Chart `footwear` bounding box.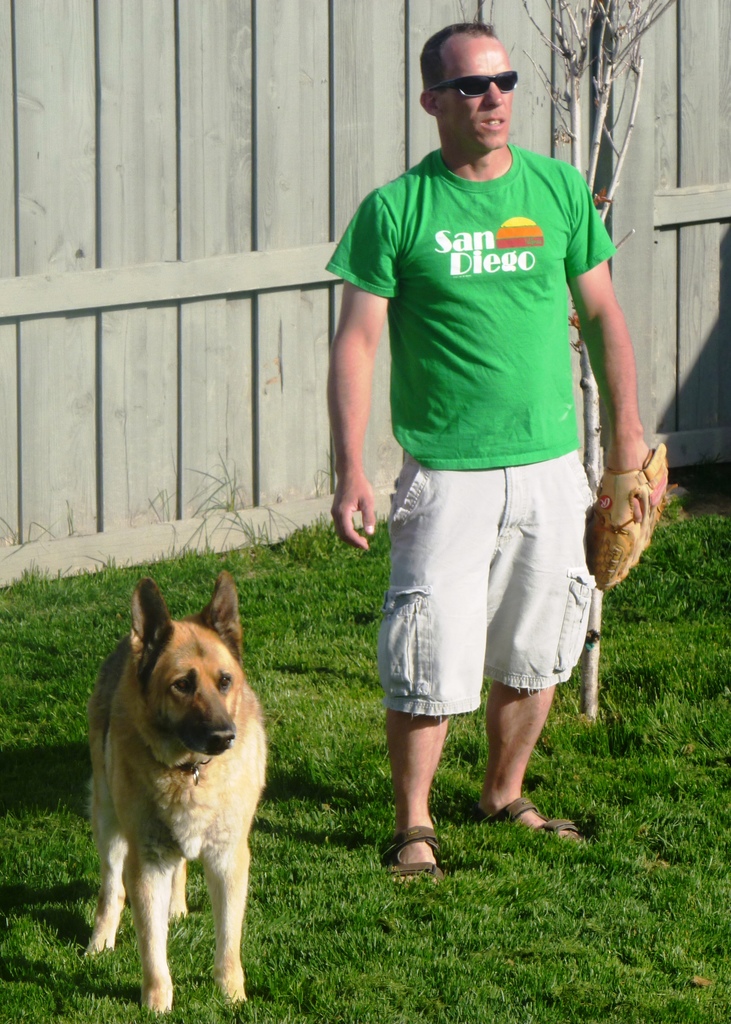
Charted: [x1=387, y1=822, x2=442, y2=888].
